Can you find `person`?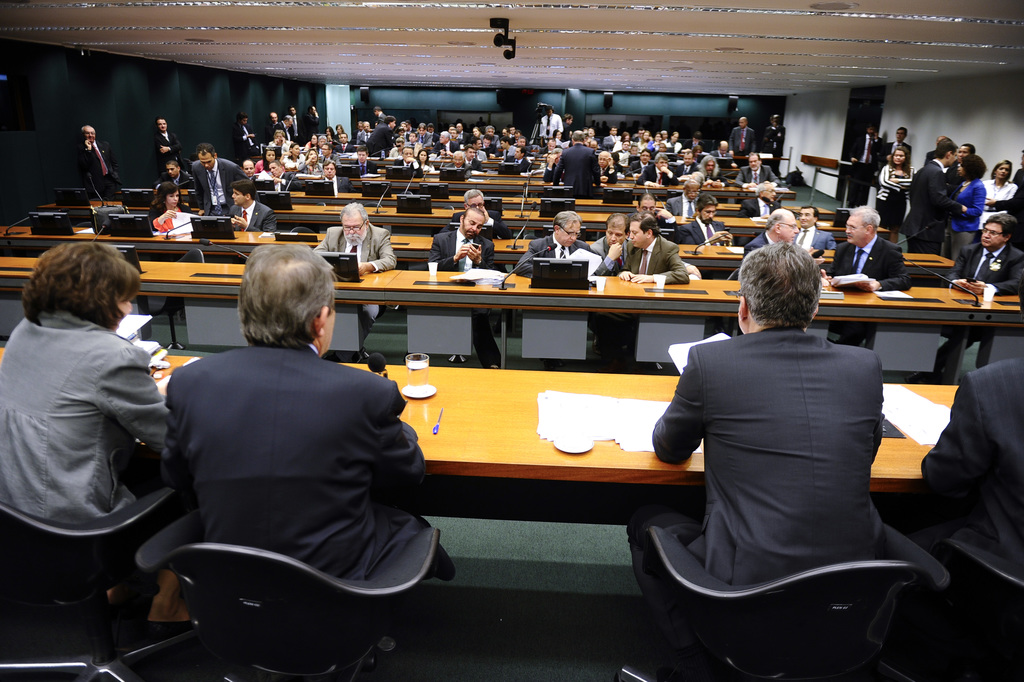
Yes, bounding box: bbox=(645, 238, 932, 647).
